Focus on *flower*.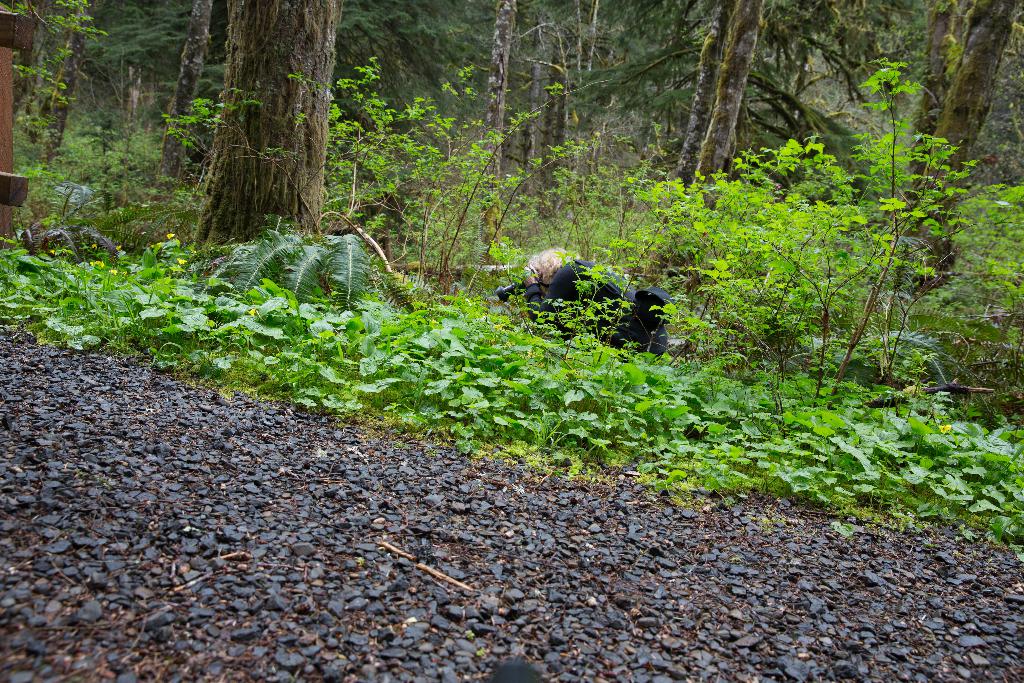
Focused at BBox(168, 232, 175, 238).
